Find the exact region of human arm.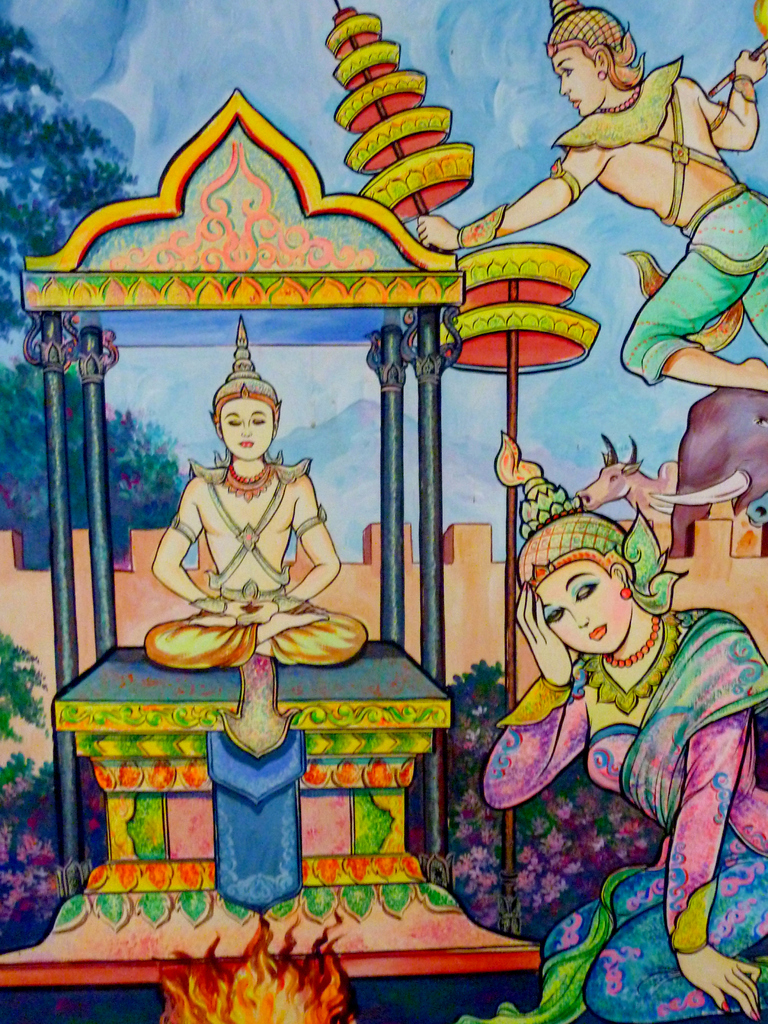
Exact region: crop(420, 145, 604, 248).
